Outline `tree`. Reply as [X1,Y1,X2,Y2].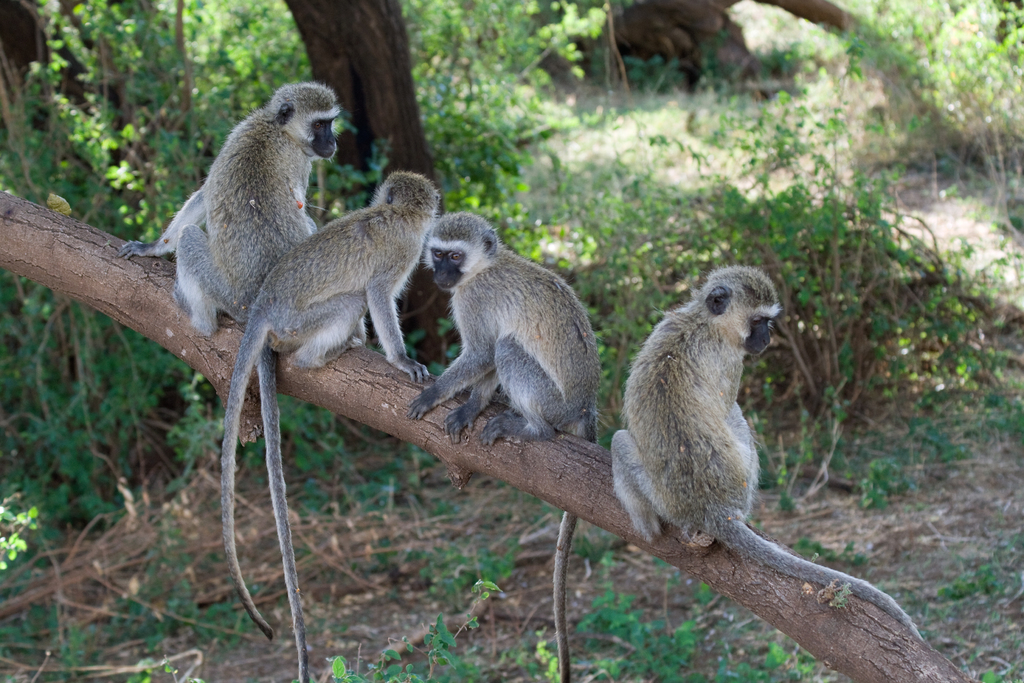
[597,0,858,83].
